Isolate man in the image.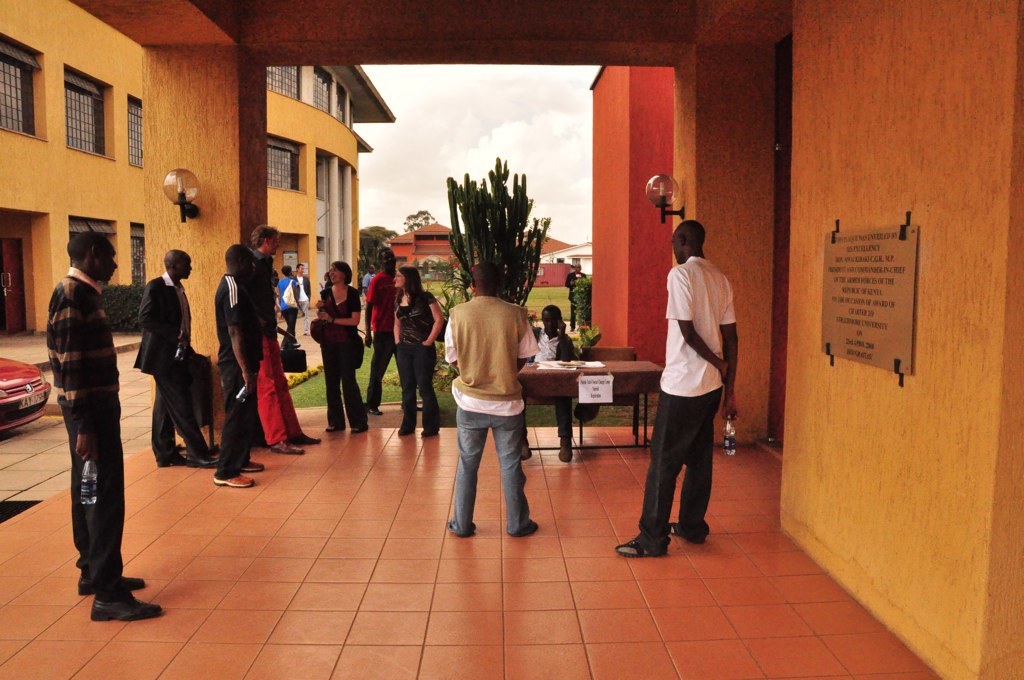
Isolated region: [left=614, top=219, right=743, bottom=558].
